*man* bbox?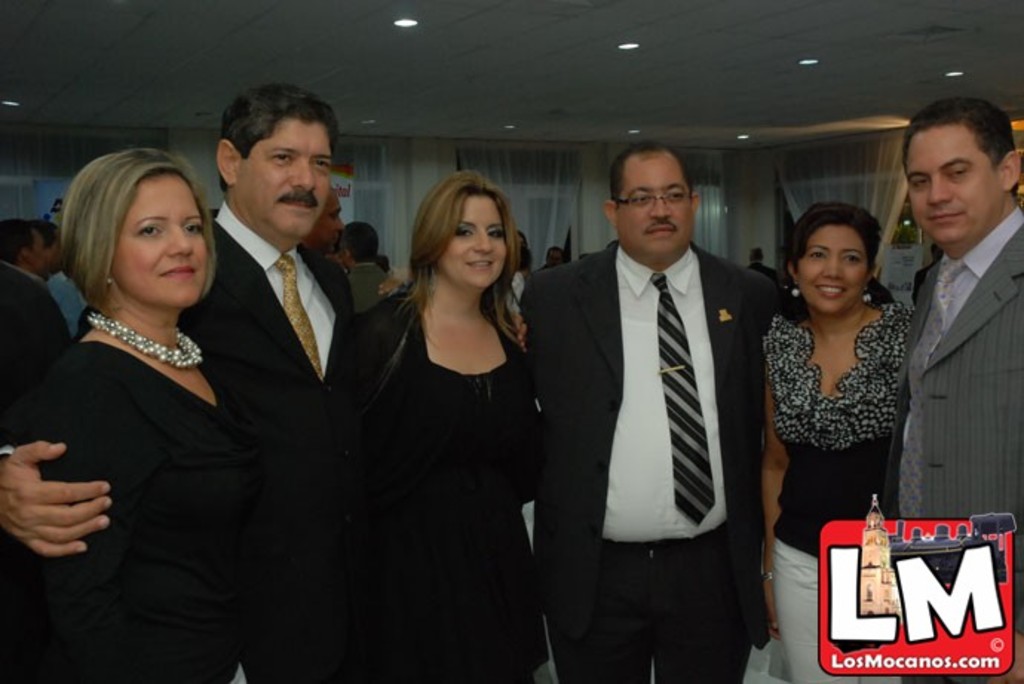
<bbox>895, 101, 1023, 683</bbox>
